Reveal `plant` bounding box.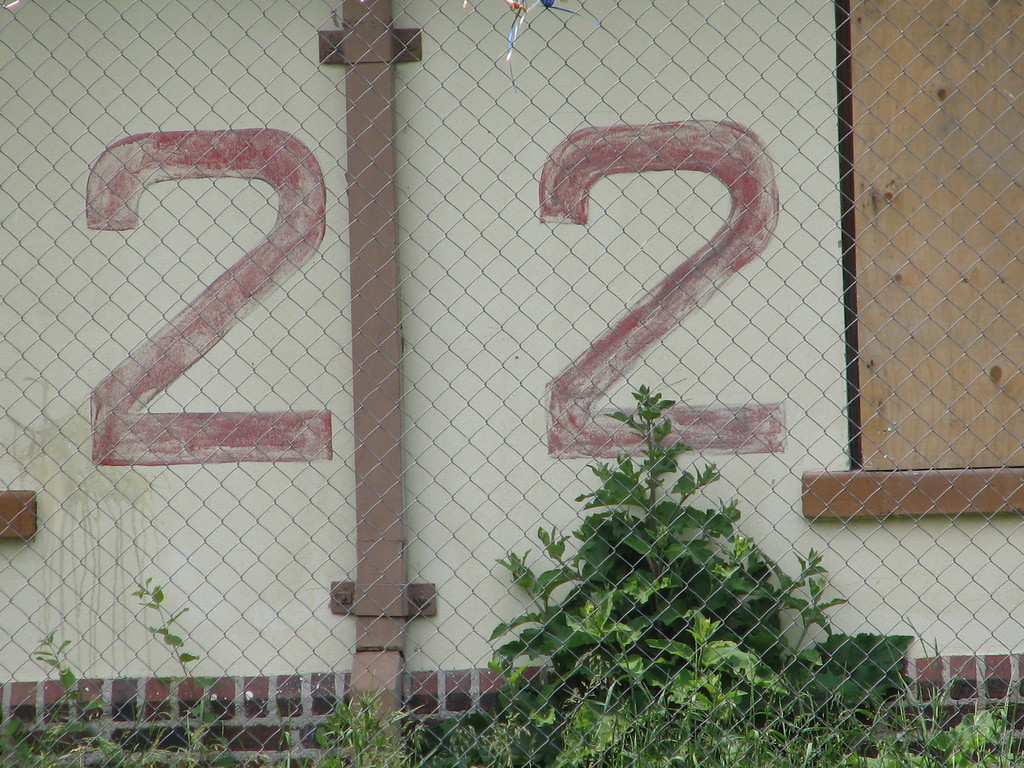
Revealed: l=4, t=623, r=138, b=767.
